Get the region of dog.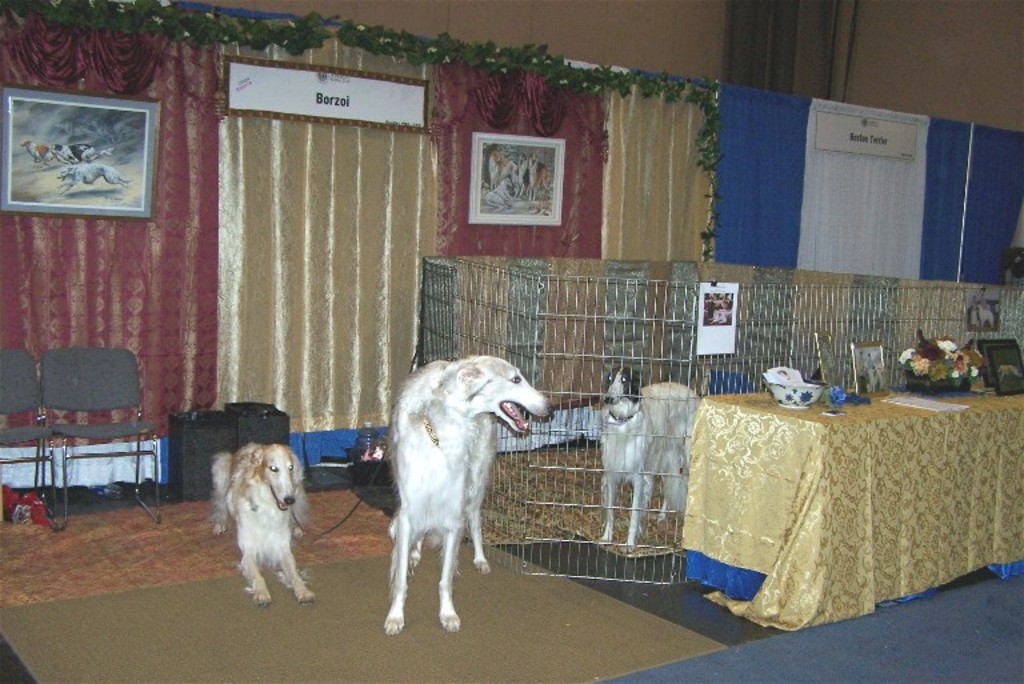
[left=55, top=167, right=131, bottom=195].
